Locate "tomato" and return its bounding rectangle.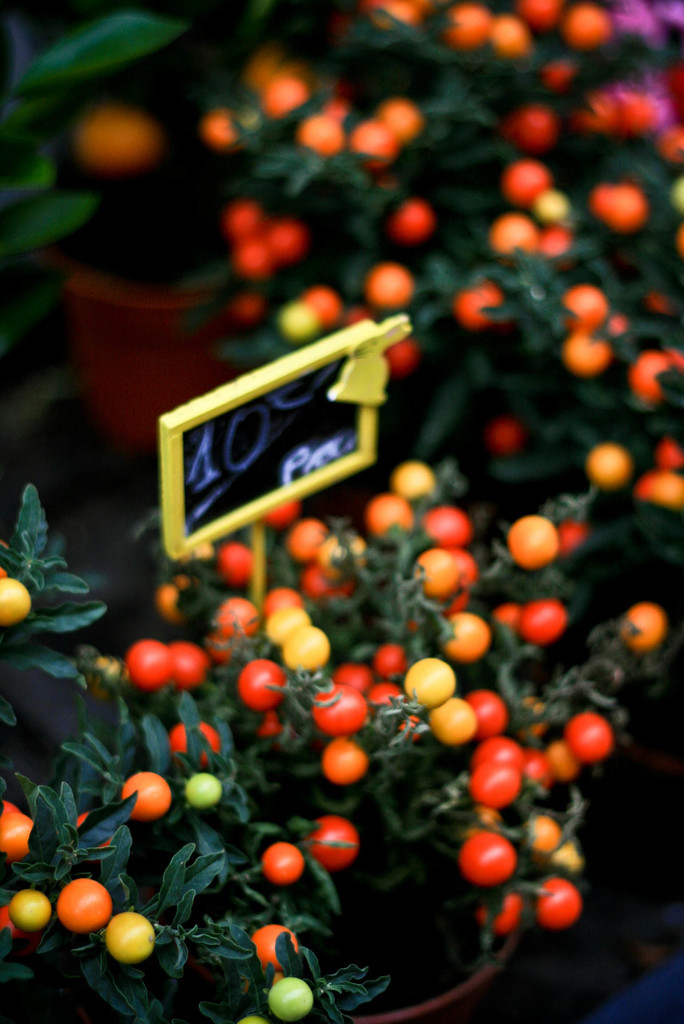
left=187, top=772, right=222, bottom=816.
